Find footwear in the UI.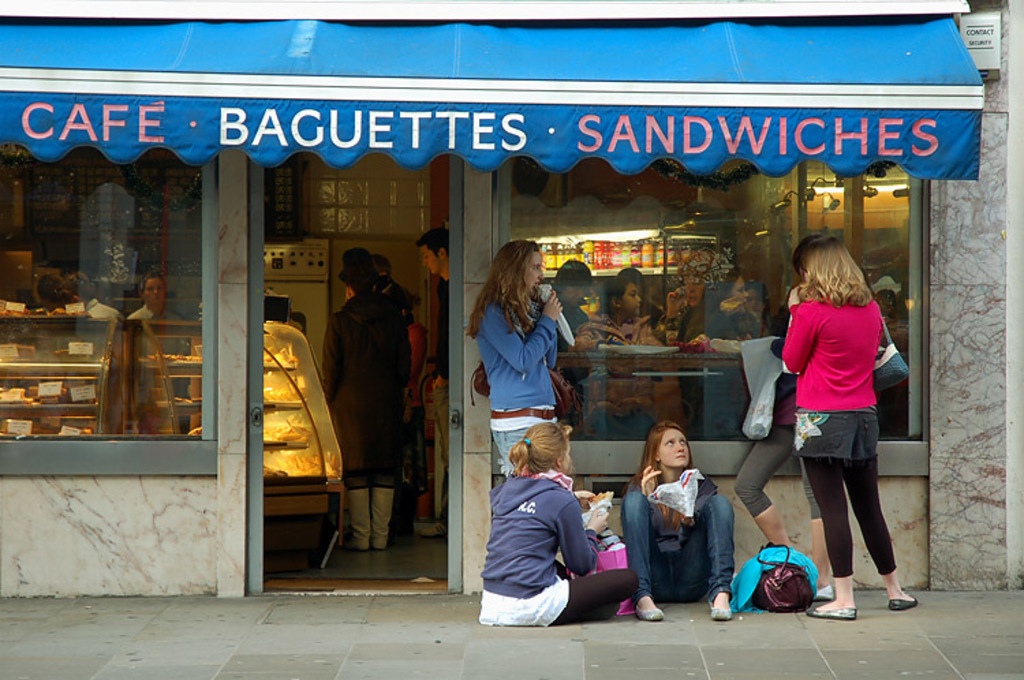
UI element at [709,597,732,617].
